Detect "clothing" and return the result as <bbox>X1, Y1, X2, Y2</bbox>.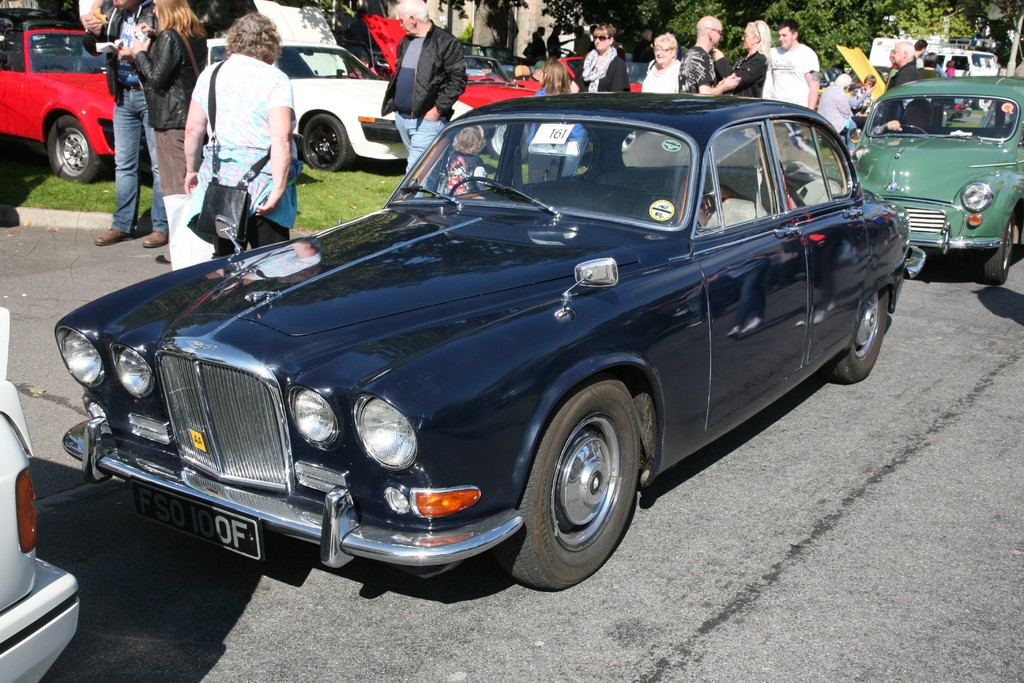
<bbox>885, 56, 919, 88</bbox>.
